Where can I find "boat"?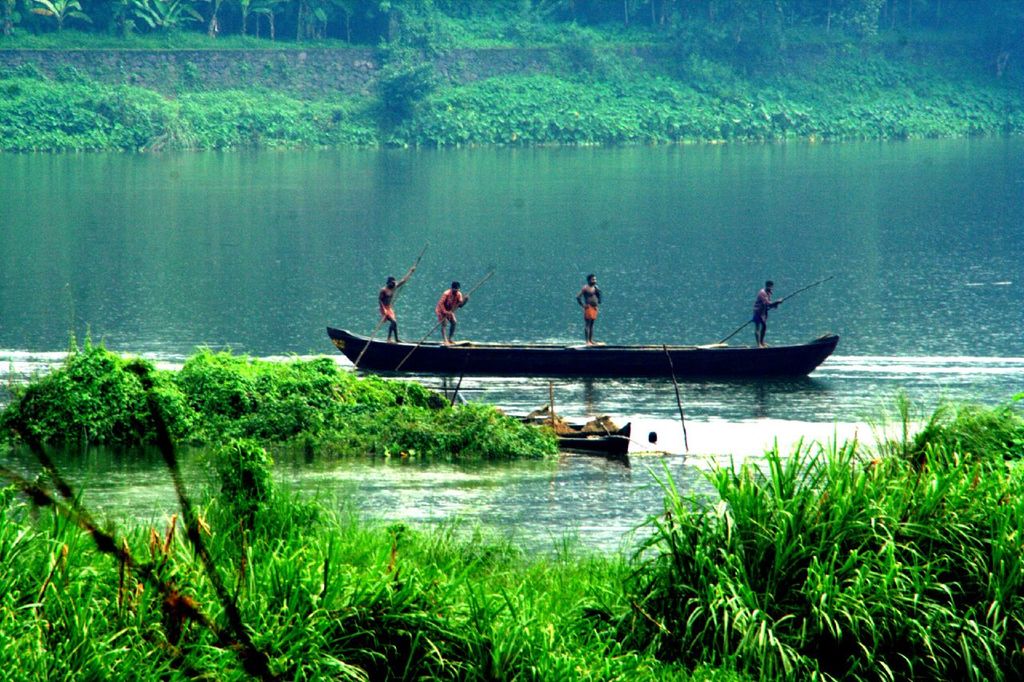
You can find it at rect(488, 408, 634, 457).
